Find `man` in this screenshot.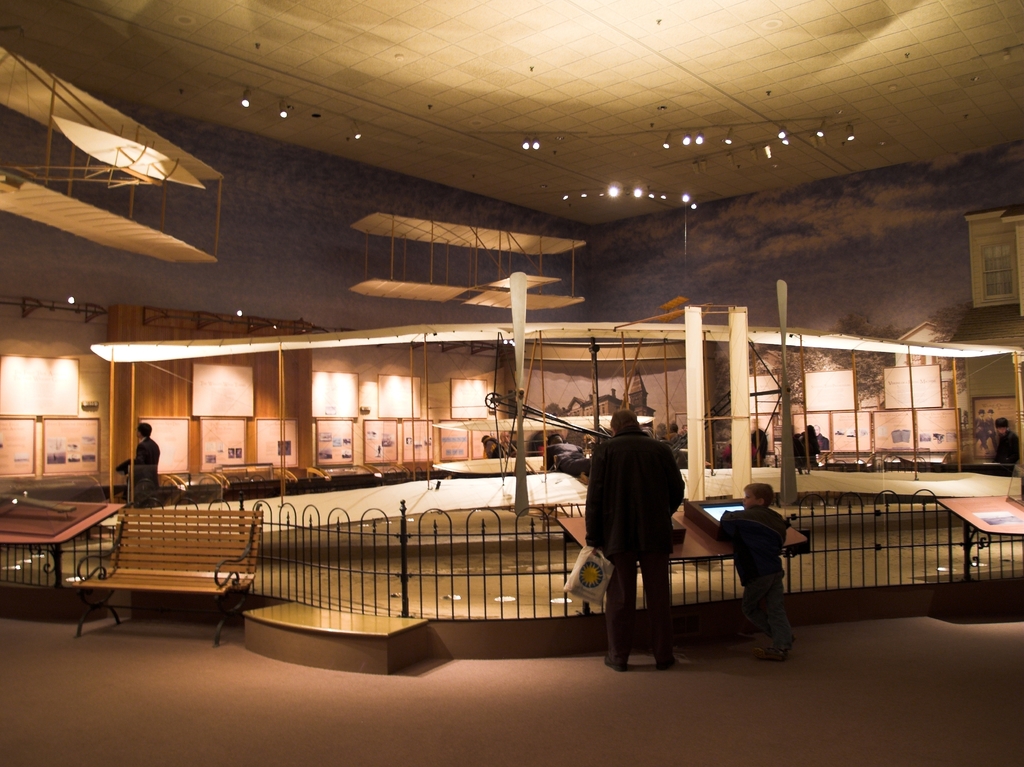
The bounding box for `man` is (980,408,998,449).
